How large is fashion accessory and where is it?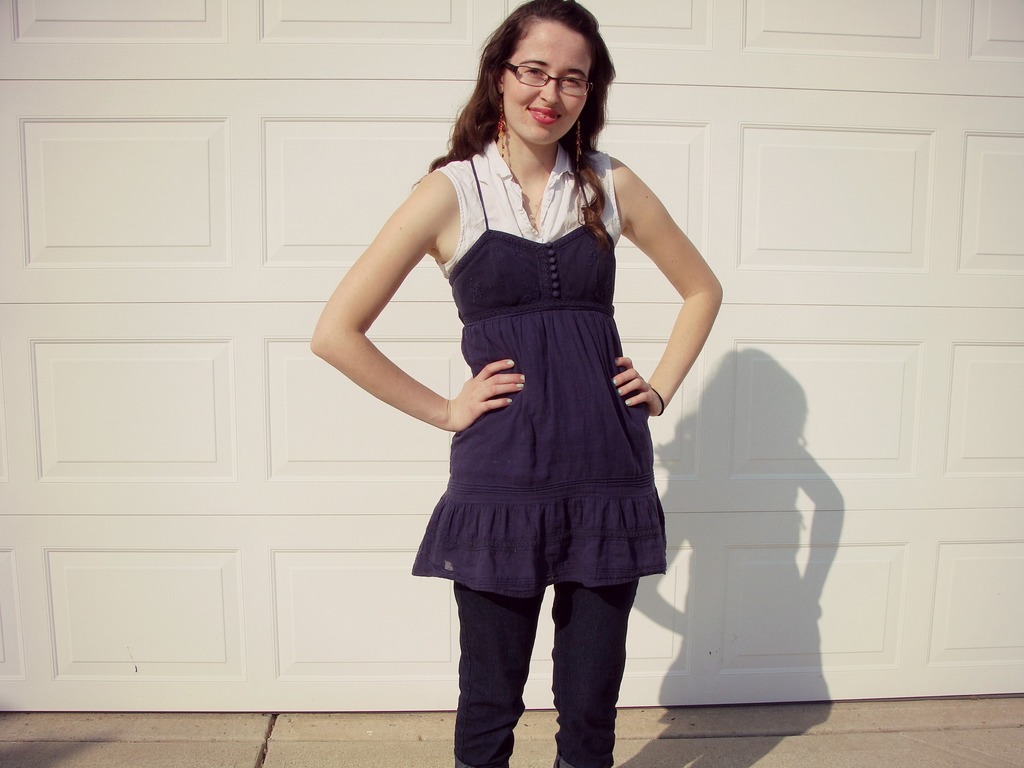
Bounding box: l=495, t=92, r=508, b=159.
